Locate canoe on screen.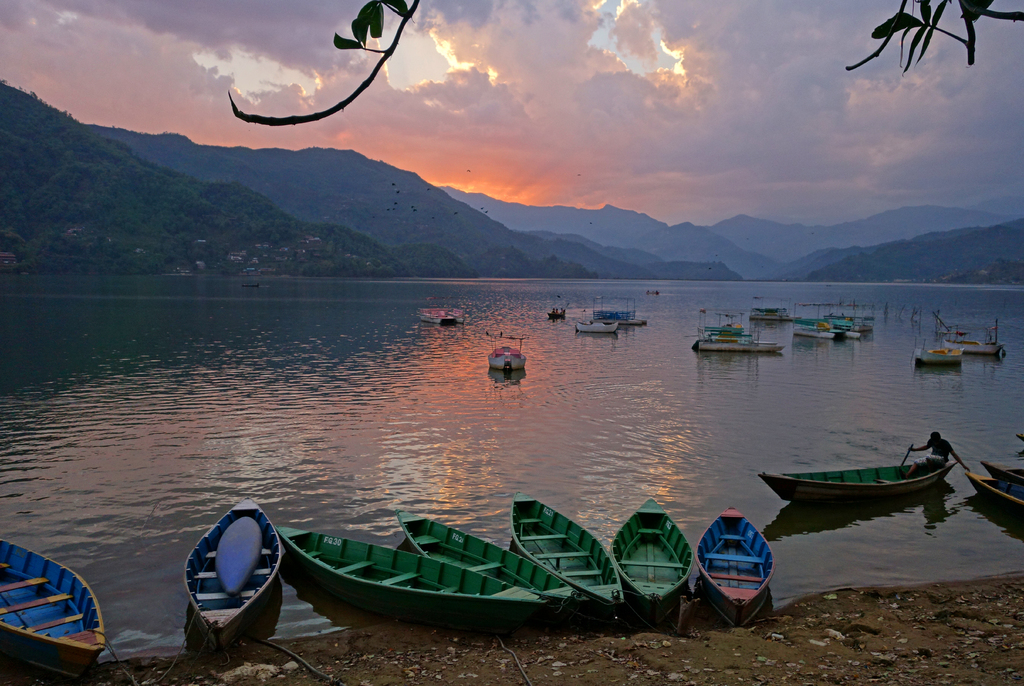
On screen at 593 310 645 329.
